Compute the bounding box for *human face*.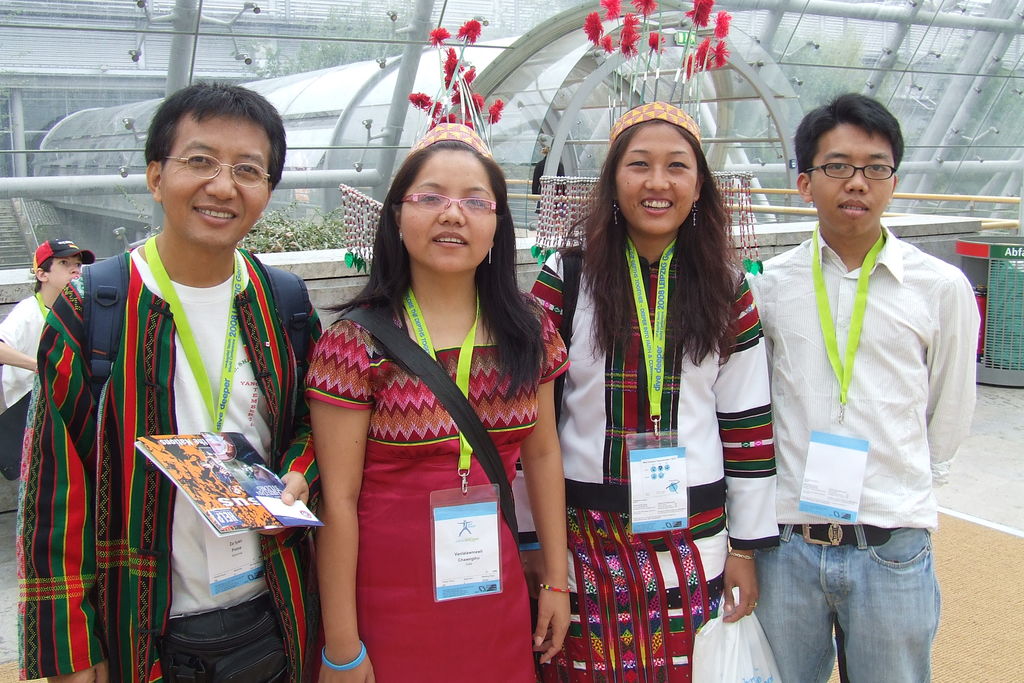
615 122 698 233.
